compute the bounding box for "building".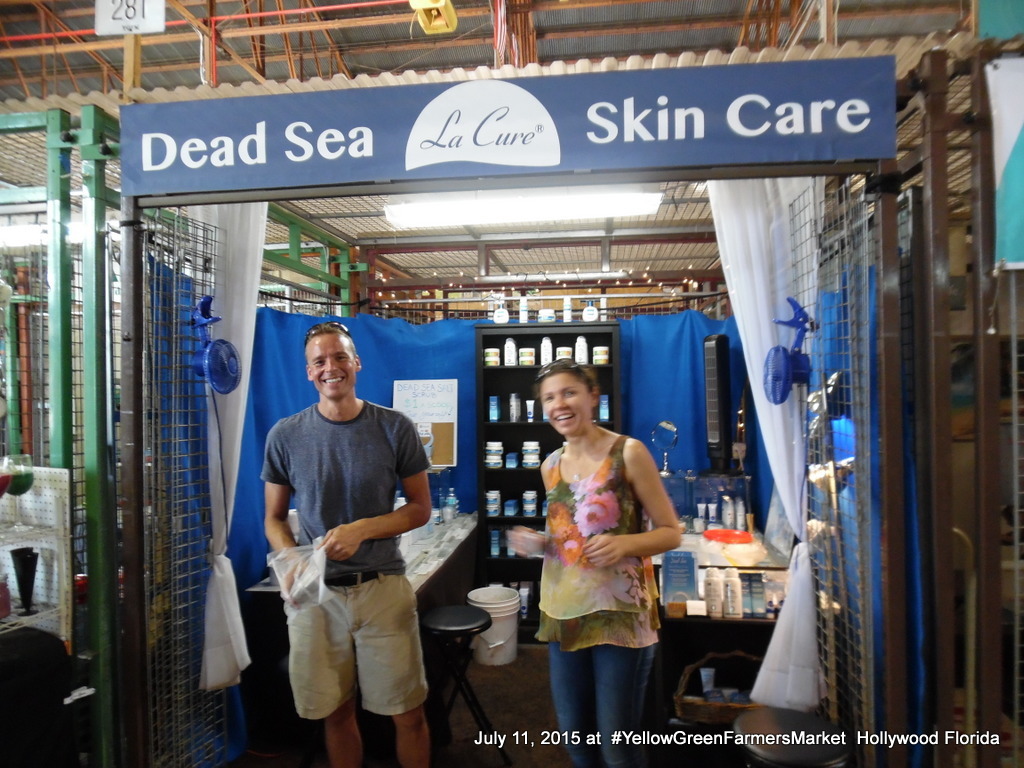
locate(0, 0, 1023, 767).
